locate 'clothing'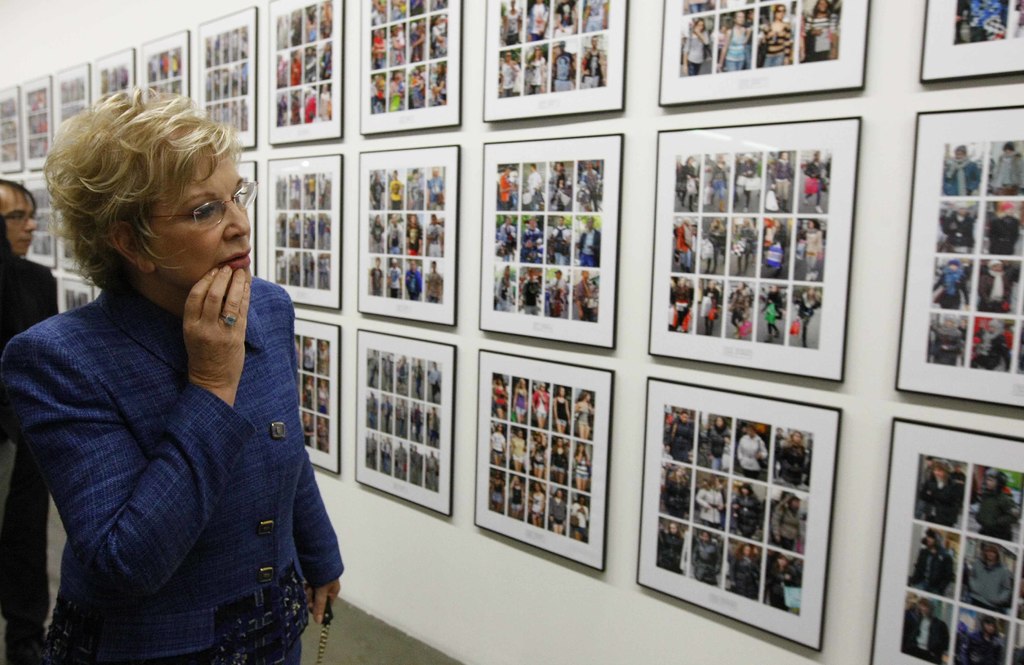
x1=966 y1=560 x2=1013 y2=614
